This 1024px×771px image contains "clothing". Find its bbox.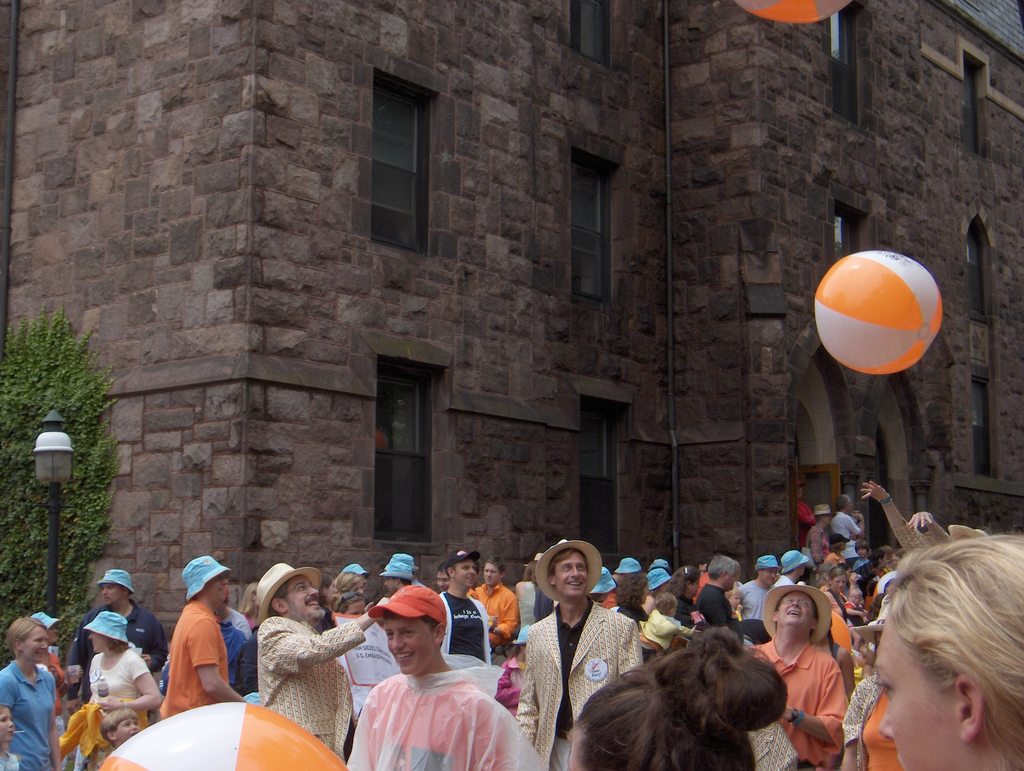
x1=737 y1=575 x2=771 y2=639.
